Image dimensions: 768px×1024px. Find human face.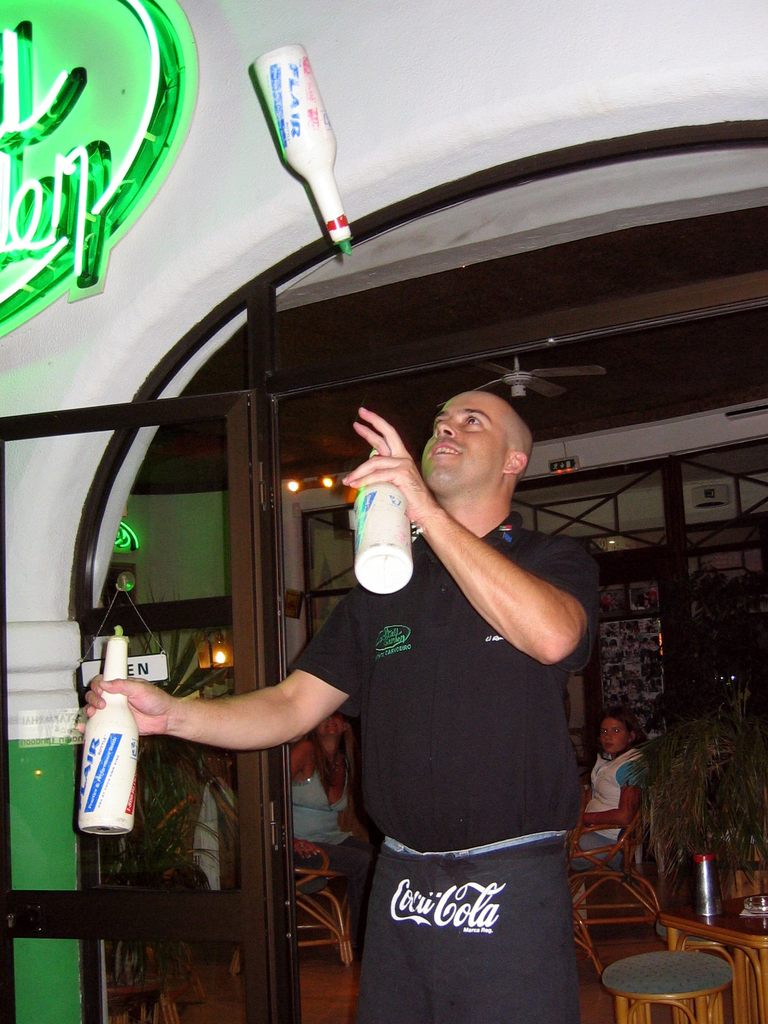
bbox=(586, 715, 637, 751).
